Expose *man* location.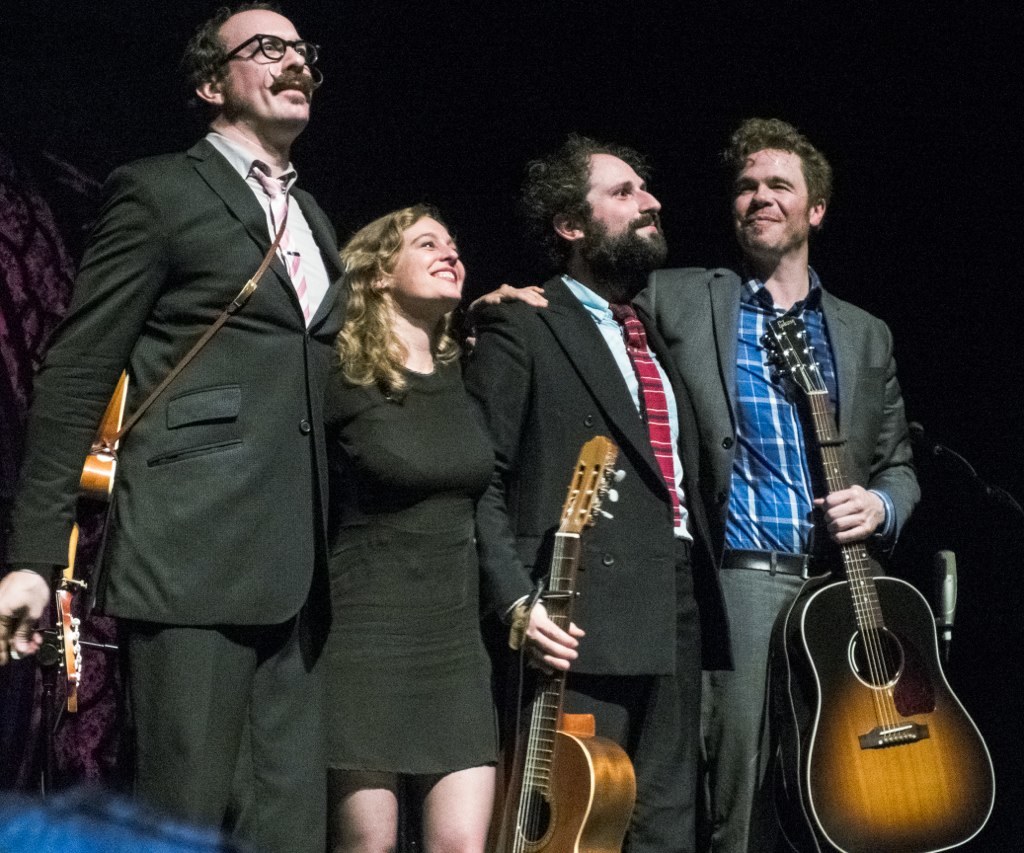
Exposed at {"x1": 627, "y1": 116, "x2": 922, "y2": 852}.
